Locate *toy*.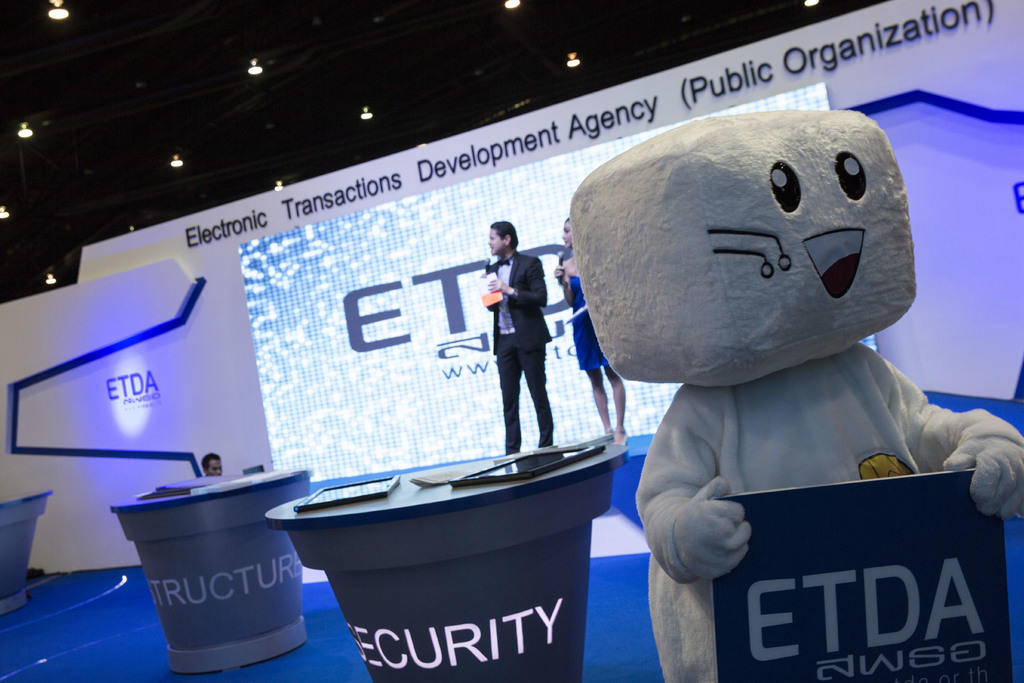
Bounding box: bbox=(541, 124, 1005, 658).
